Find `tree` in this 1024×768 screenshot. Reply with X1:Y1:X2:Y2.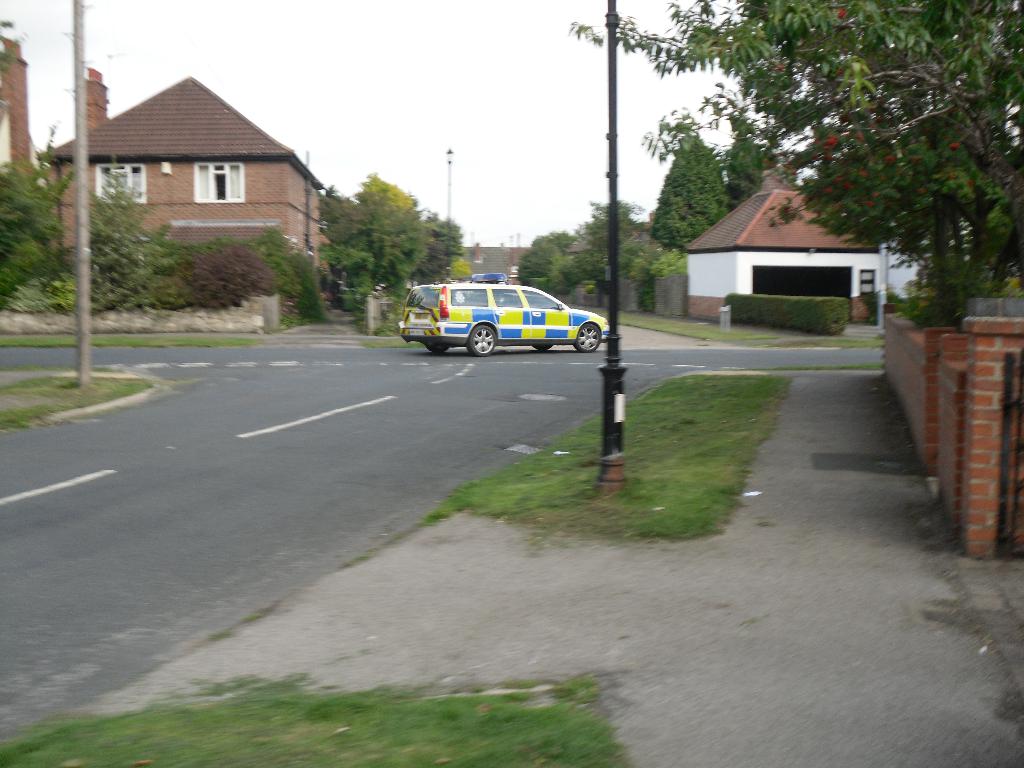
546:254:586:294.
